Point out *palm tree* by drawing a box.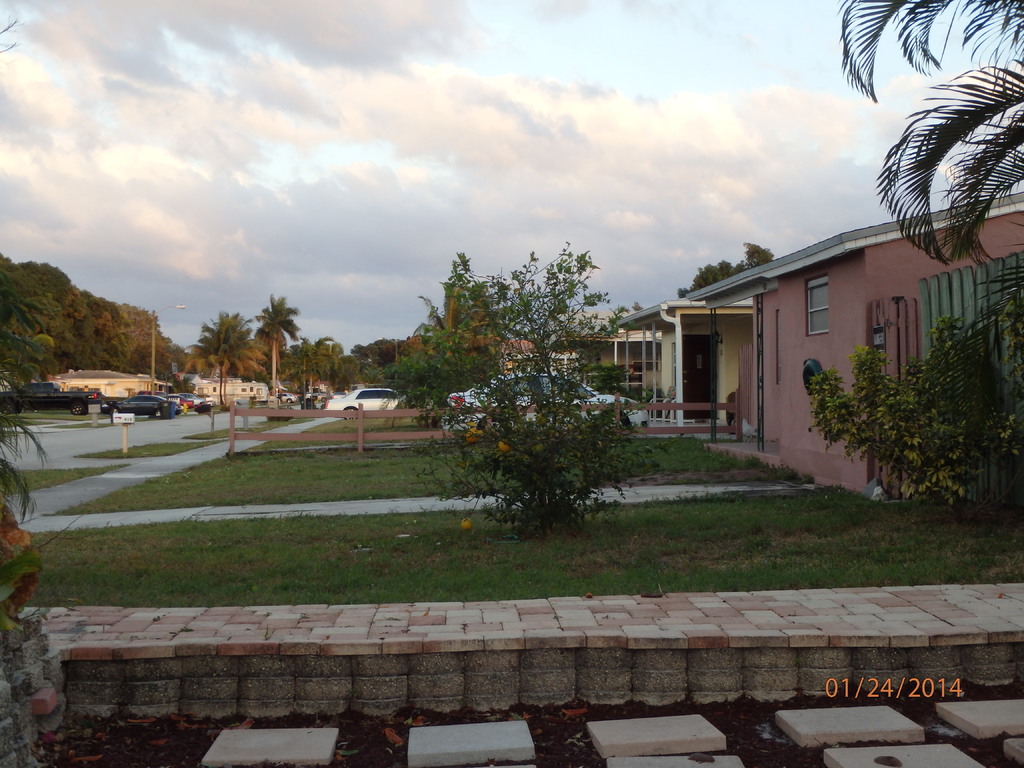
[left=536, top=256, right=600, bottom=359].
